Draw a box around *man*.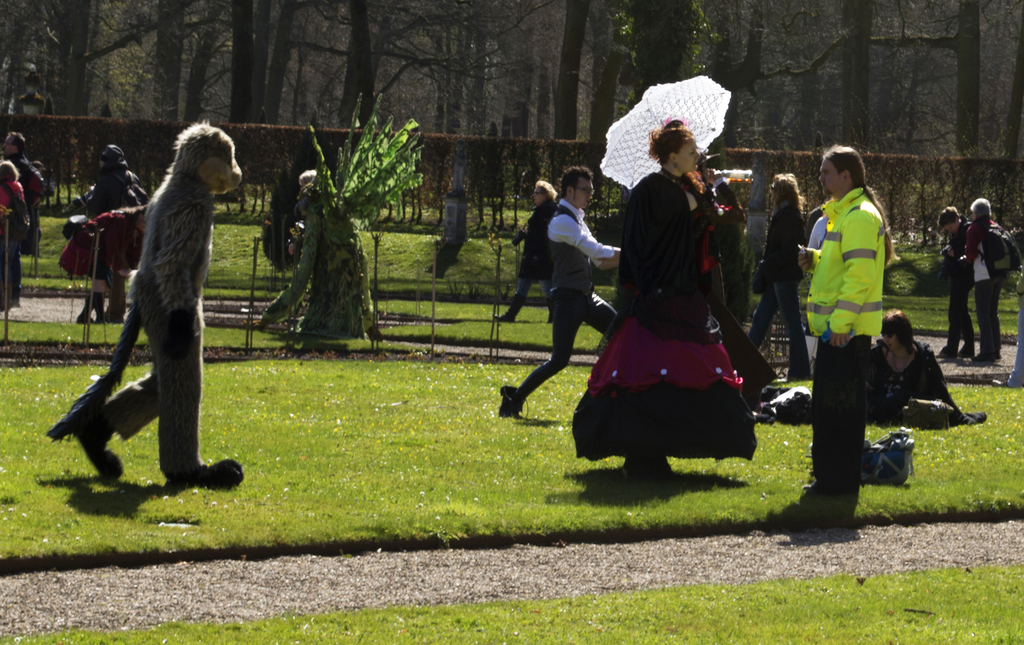
x1=963, y1=198, x2=1007, y2=365.
